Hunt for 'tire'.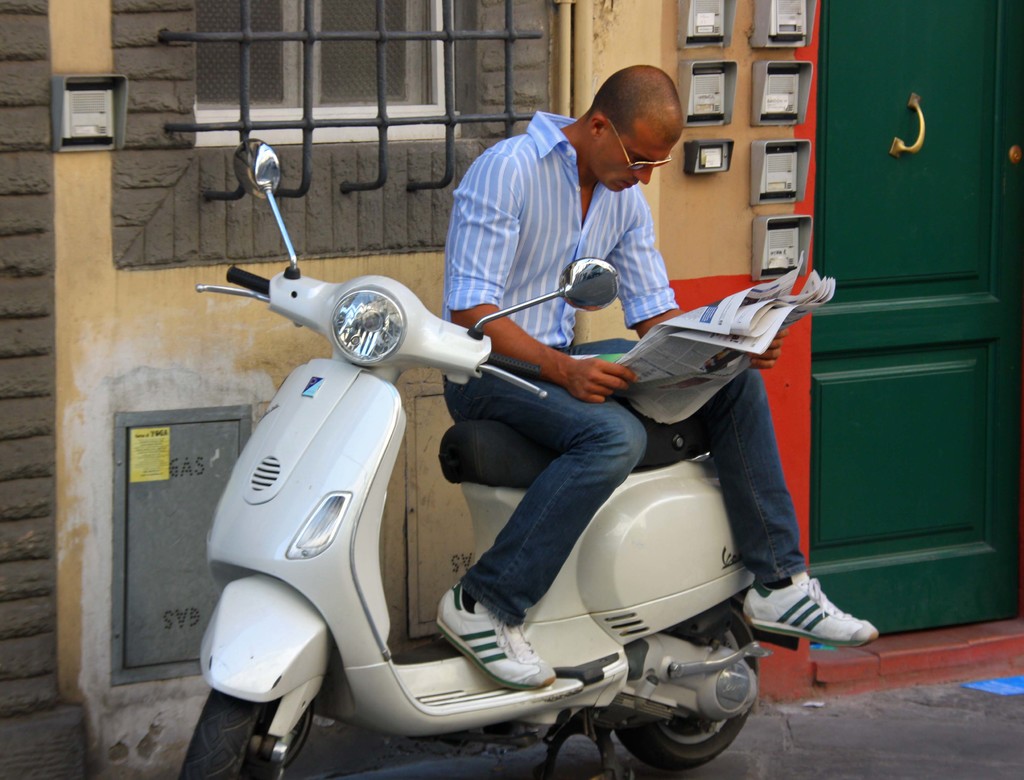
Hunted down at l=180, t=685, r=319, b=779.
